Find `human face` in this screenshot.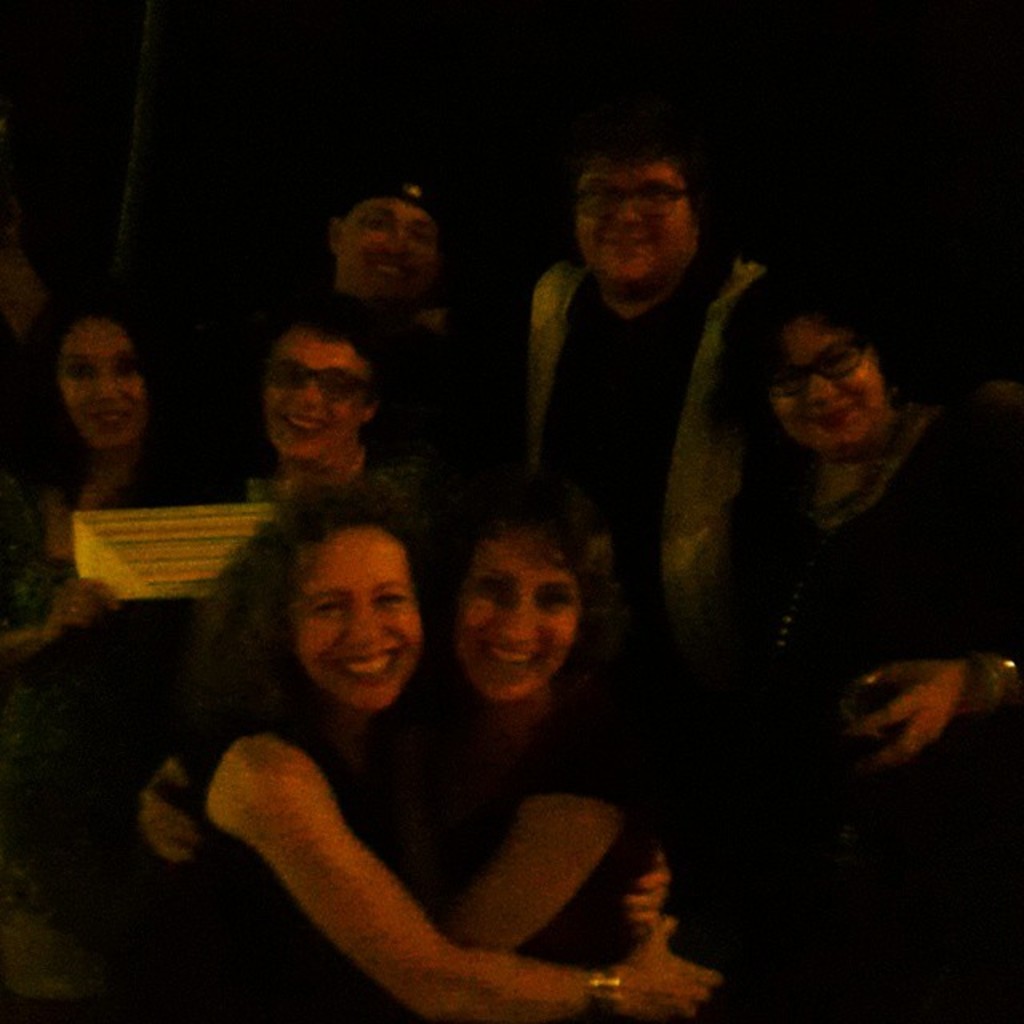
The bounding box for `human face` is 266 334 373 459.
